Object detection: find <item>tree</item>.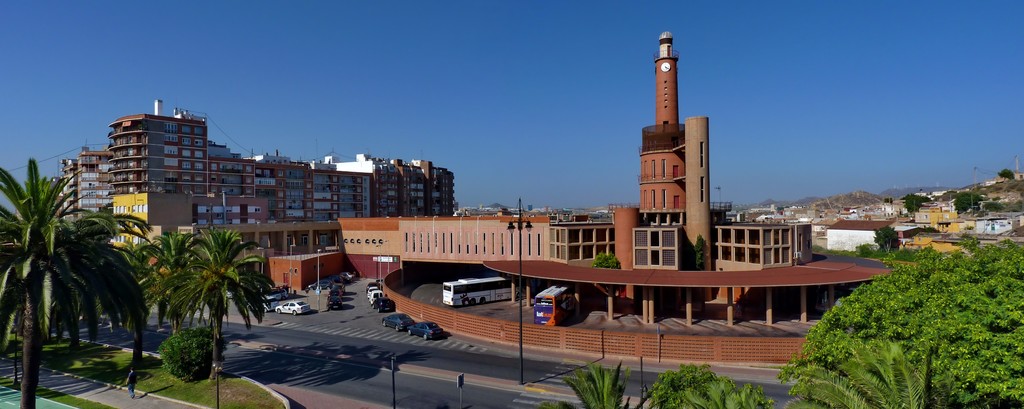
pyautogui.locateOnScreen(148, 231, 204, 325).
